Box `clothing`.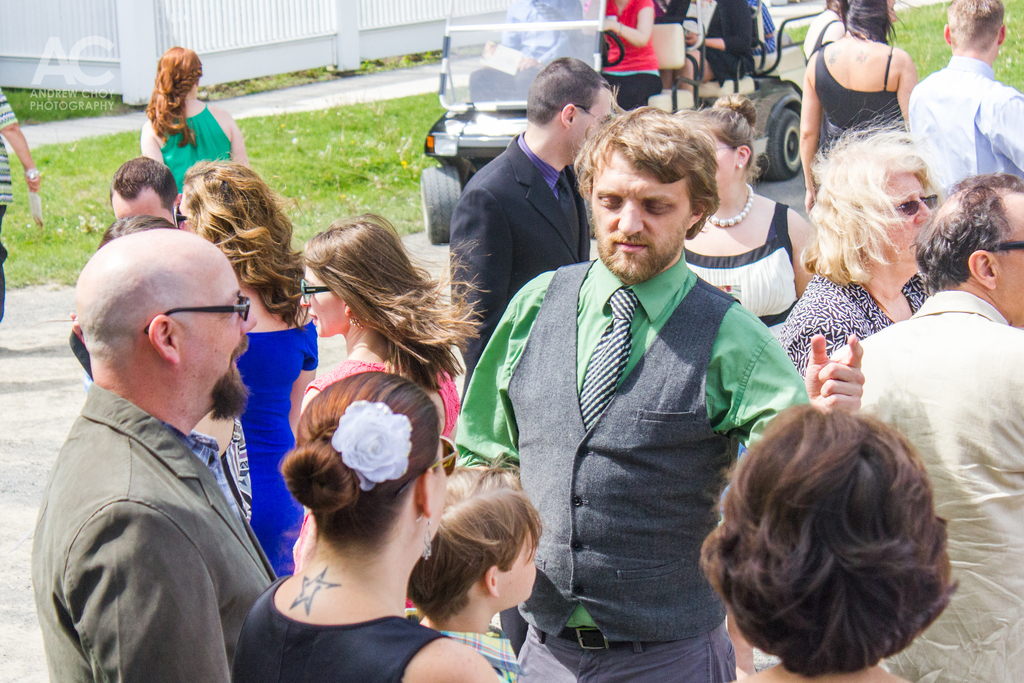
[x1=920, y1=29, x2=1015, y2=165].
